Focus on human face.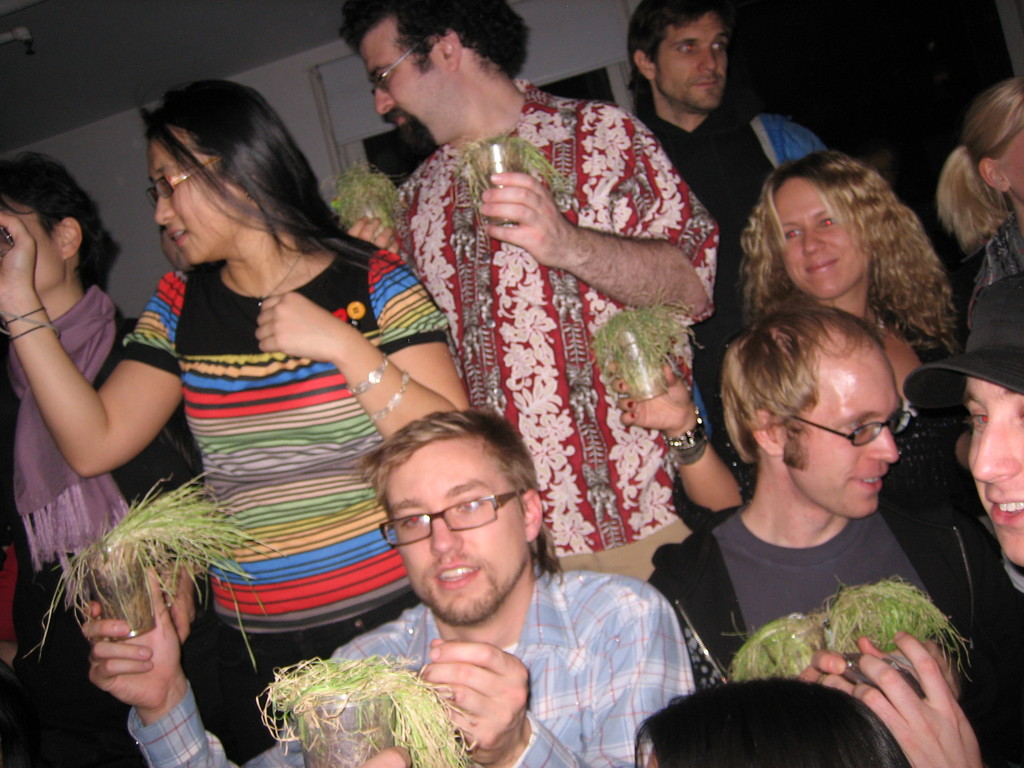
Focused at Rect(385, 440, 526, 623).
